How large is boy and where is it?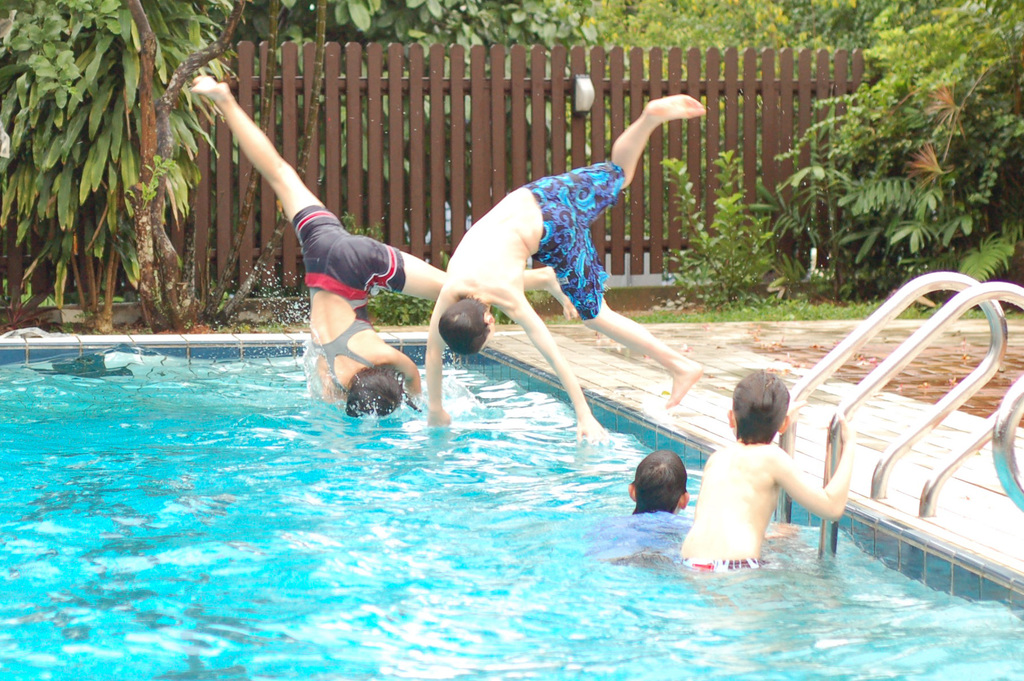
Bounding box: [599, 443, 705, 557].
